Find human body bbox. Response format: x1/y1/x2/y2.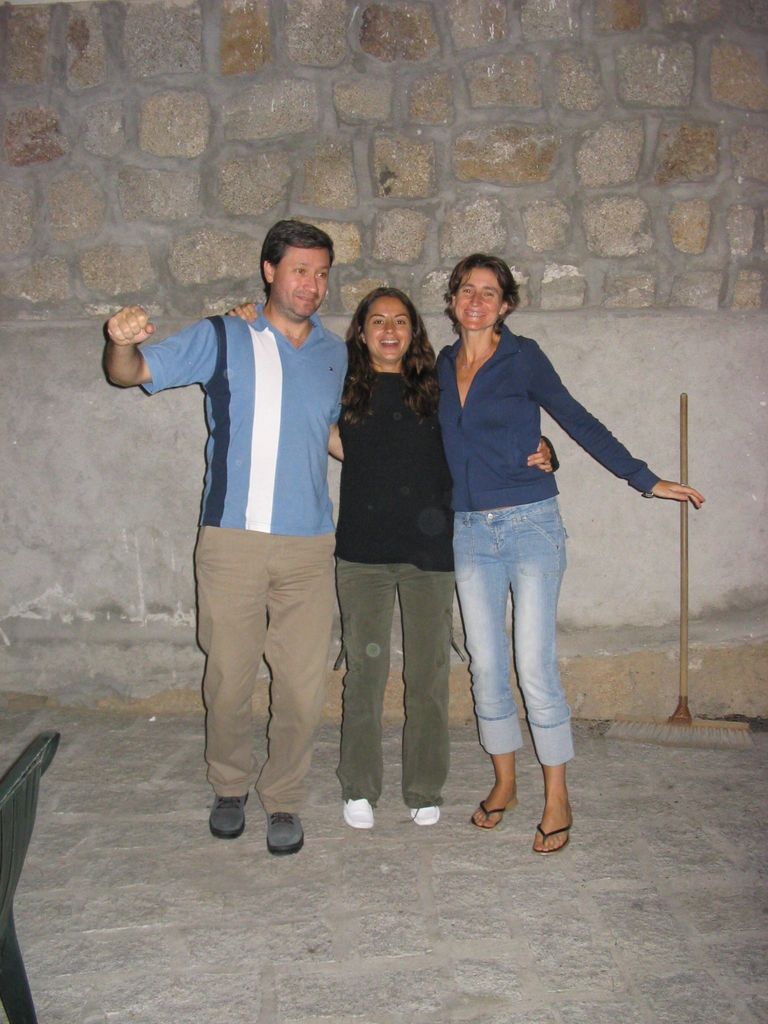
439/289/681/801.
